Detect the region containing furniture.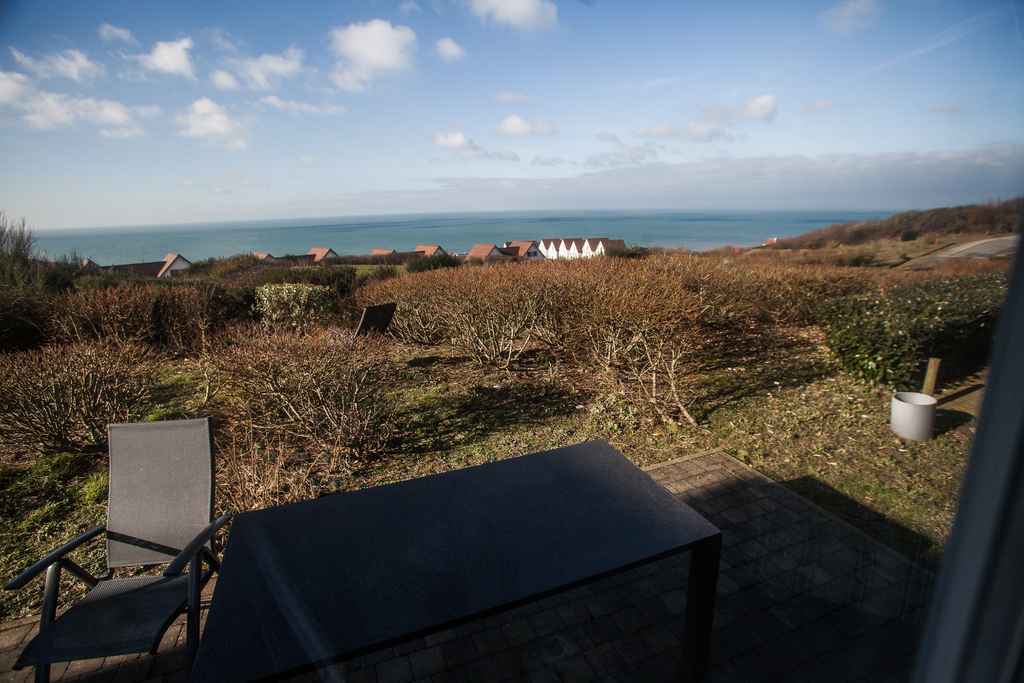
10:426:227:682.
